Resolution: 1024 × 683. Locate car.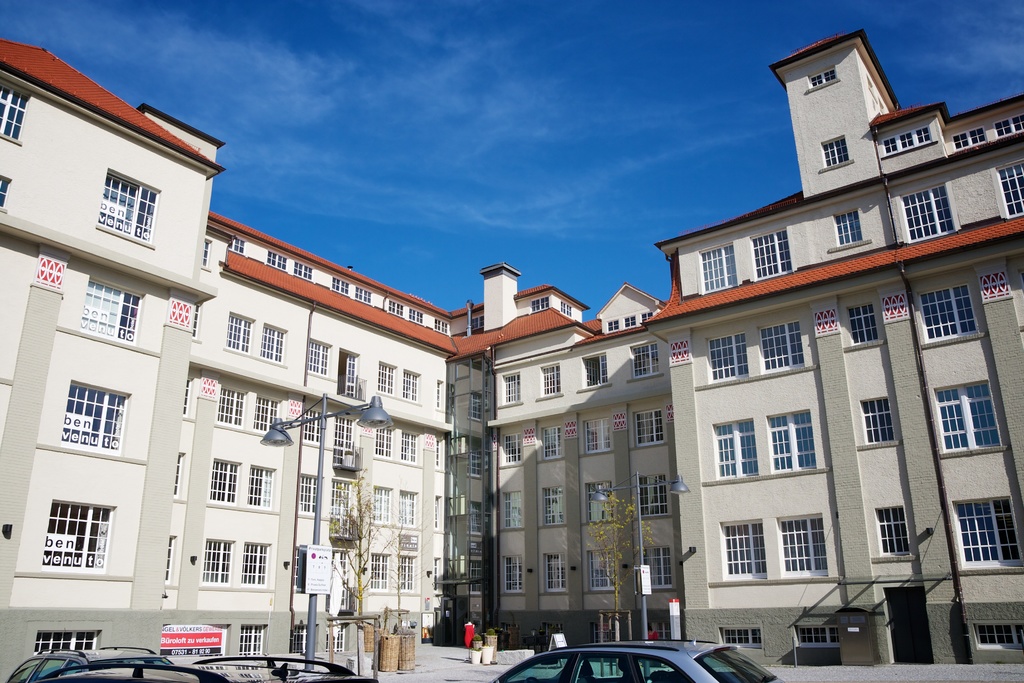
[x1=490, y1=632, x2=786, y2=682].
